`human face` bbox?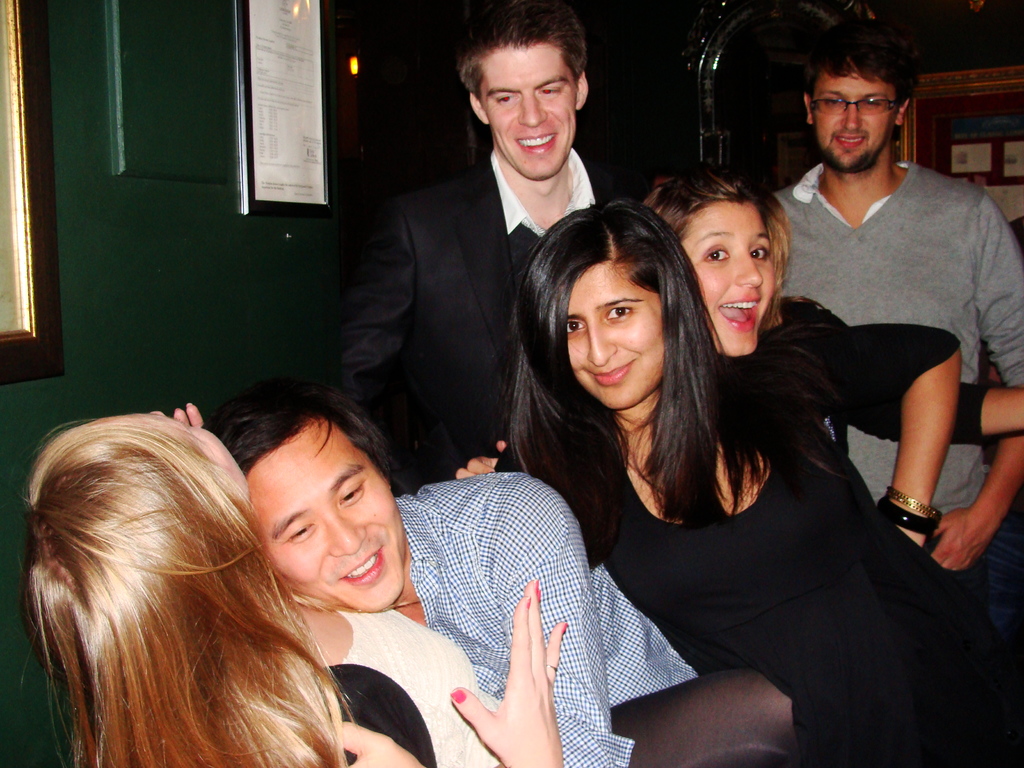
[568,260,663,405]
